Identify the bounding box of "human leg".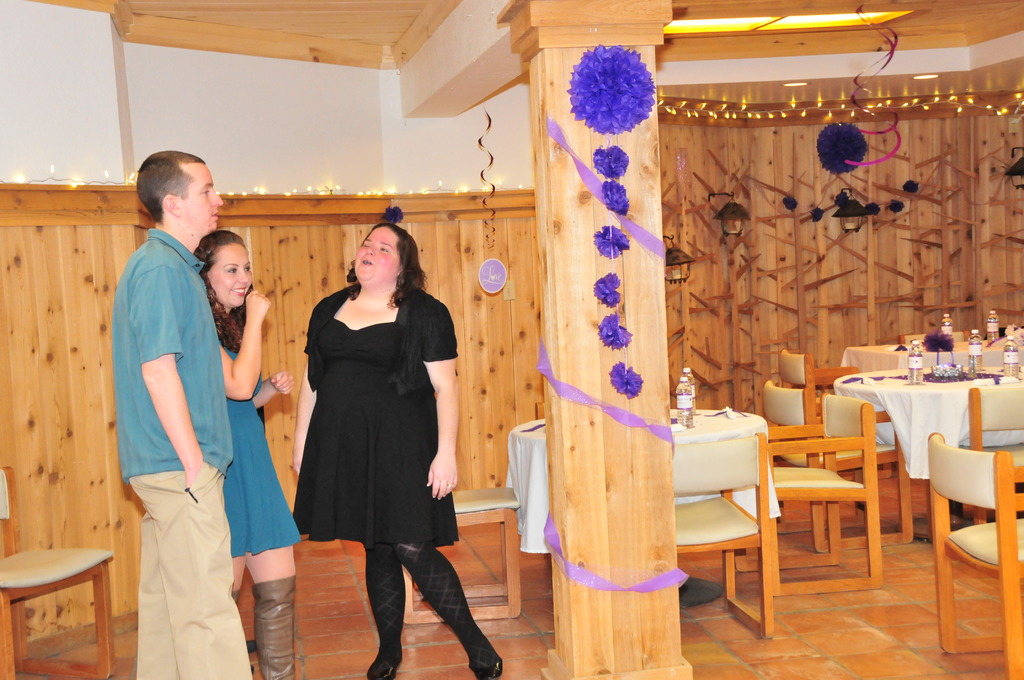
[401, 540, 505, 679].
